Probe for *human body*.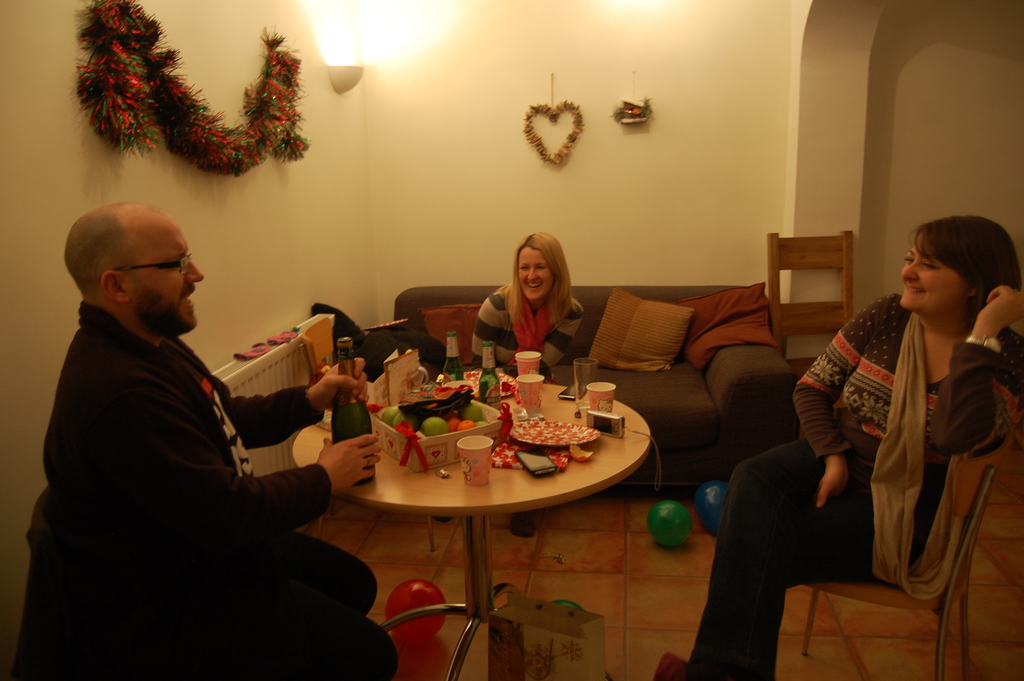
Probe result: BBox(676, 291, 1023, 680).
